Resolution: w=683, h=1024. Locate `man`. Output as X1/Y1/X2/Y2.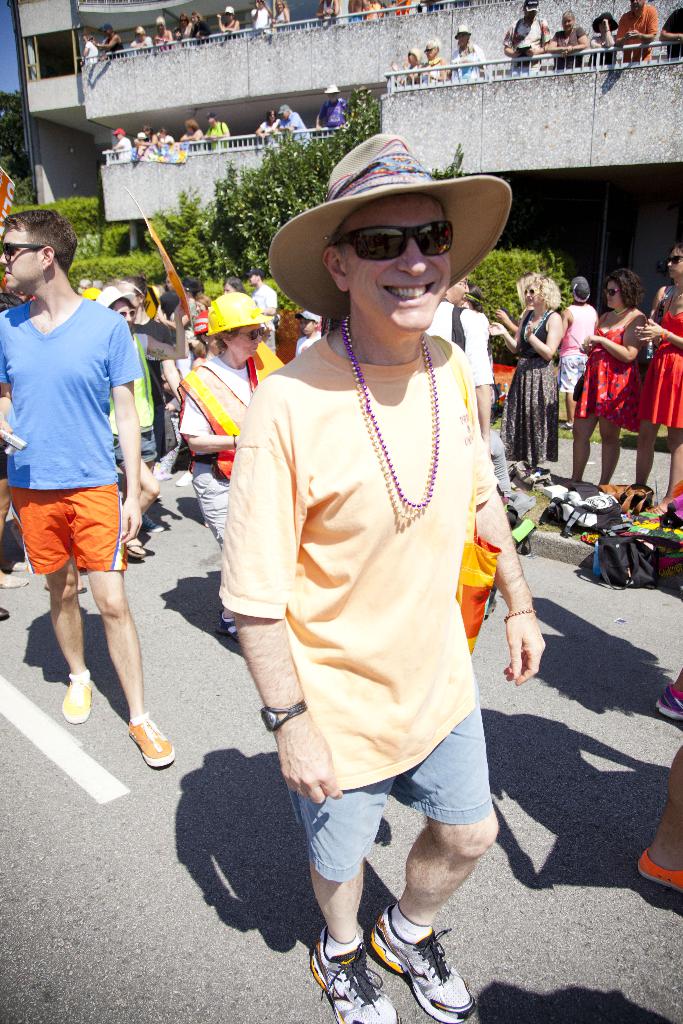
614/0/660/63.
